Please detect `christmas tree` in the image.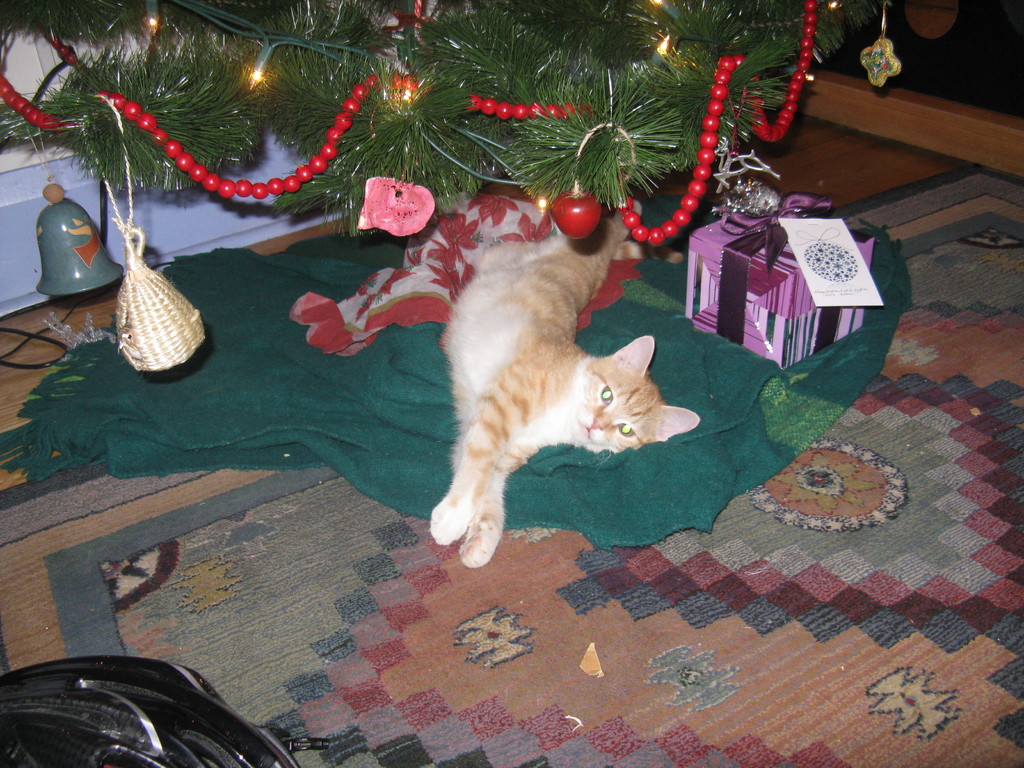
detection(0, 0, 890, 249).
